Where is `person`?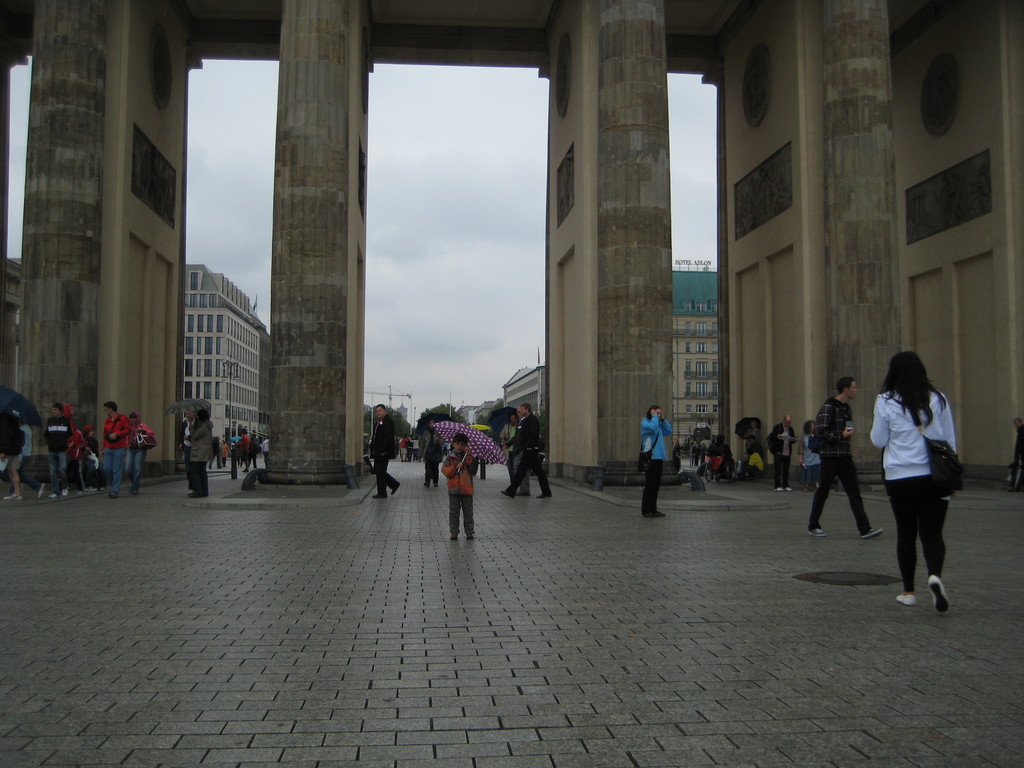
[x1=418, y1=418, x2=445, y2=488].
